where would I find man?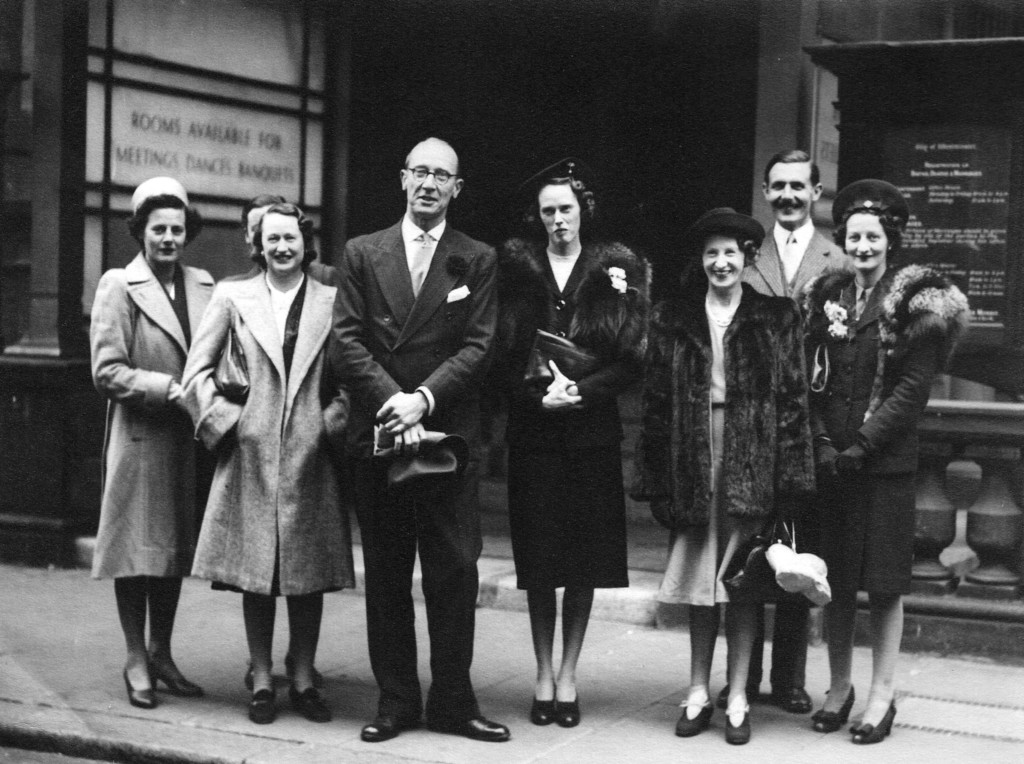
At 714 149 854 715.
